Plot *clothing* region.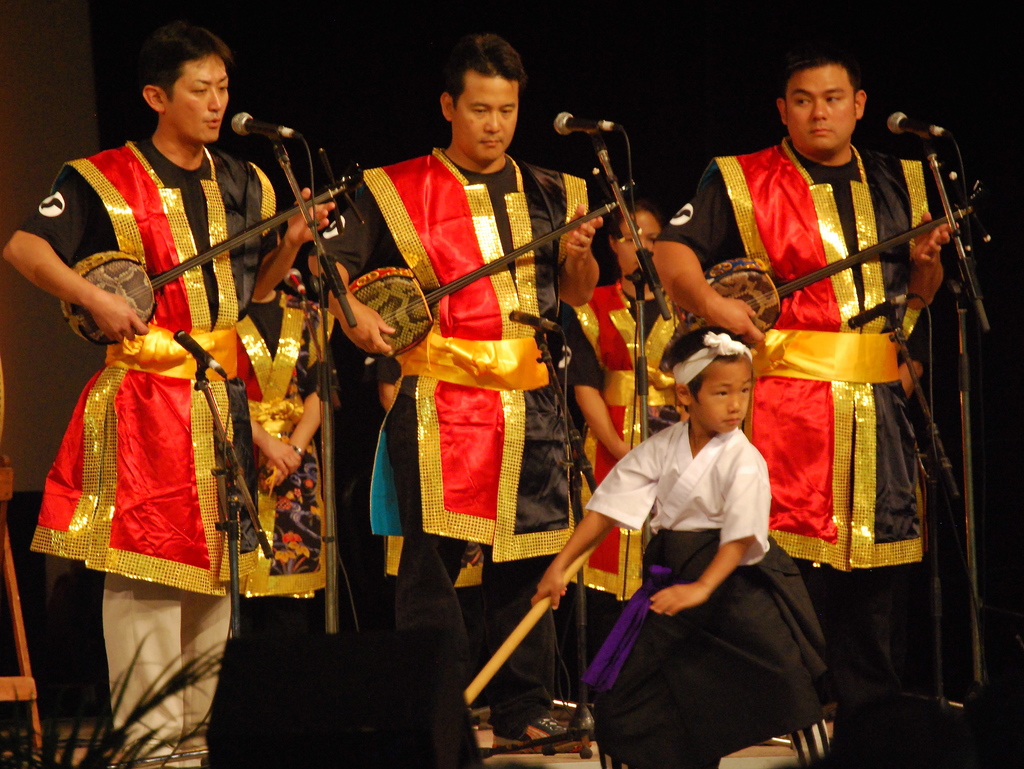
Plotted at 244/273/343/762.
